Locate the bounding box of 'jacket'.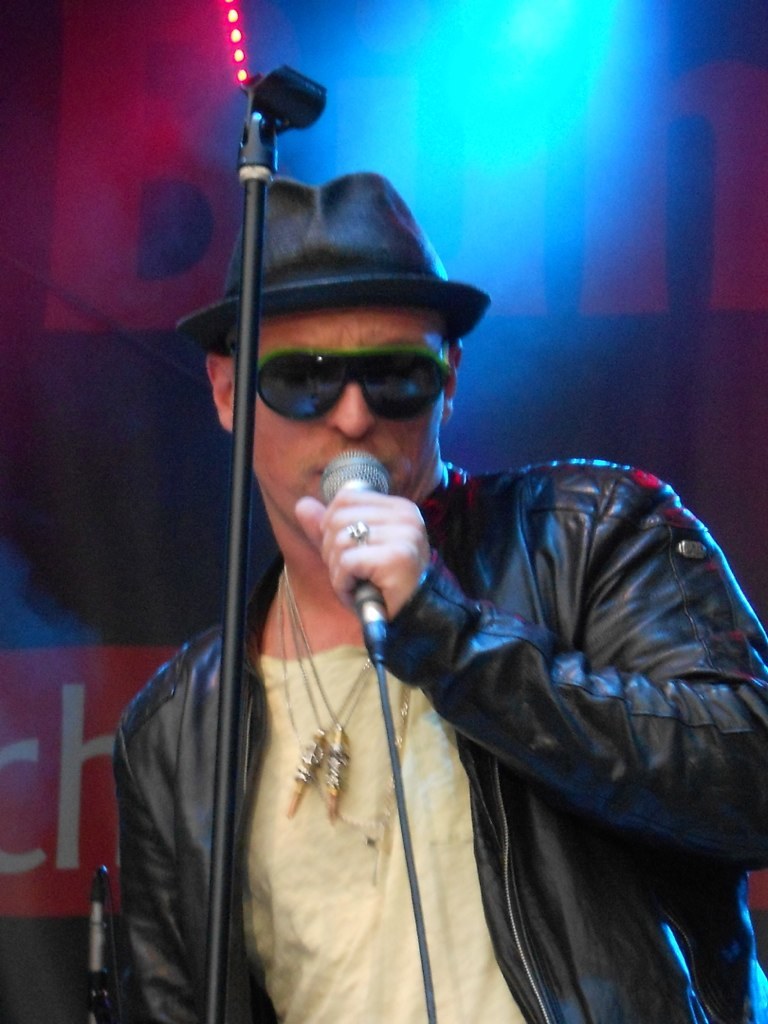
Bounding box: (107, 453, 767, 1023).
